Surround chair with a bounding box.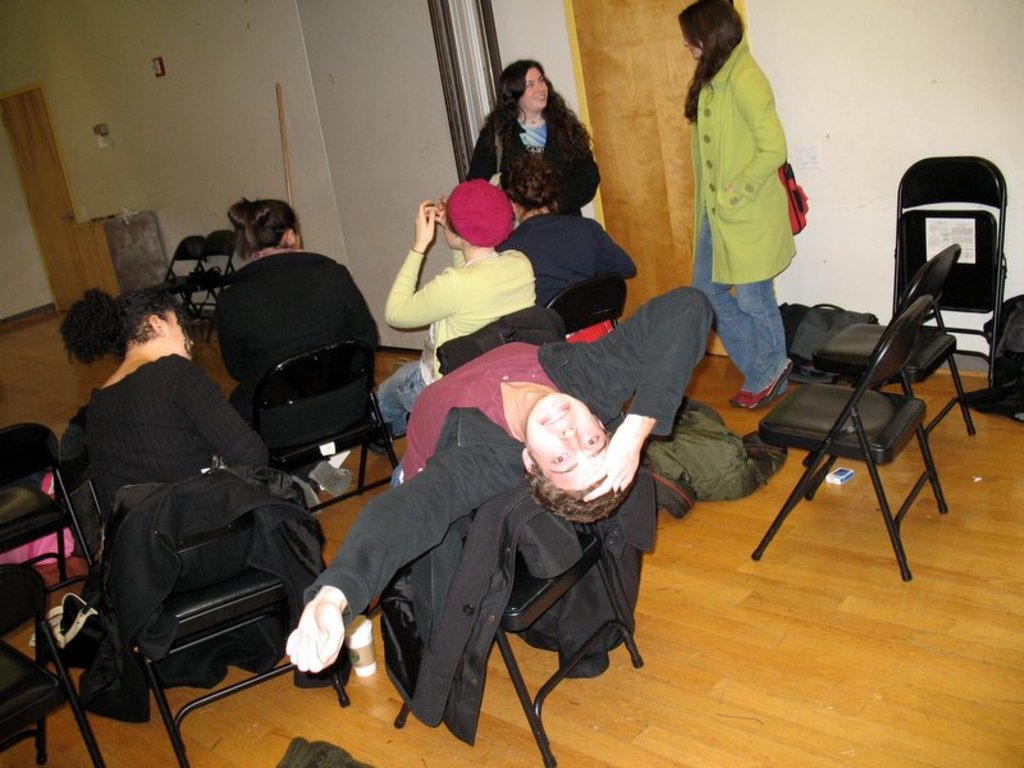
810/247/982/485.
